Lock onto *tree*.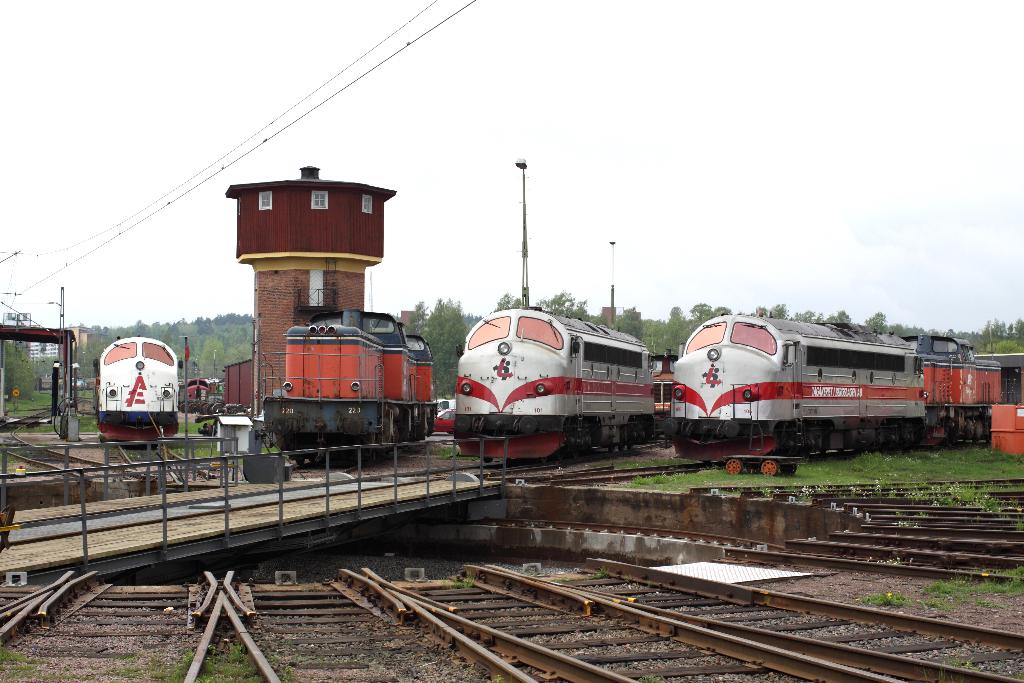
Locked: box(892, 325, 942, 341).
